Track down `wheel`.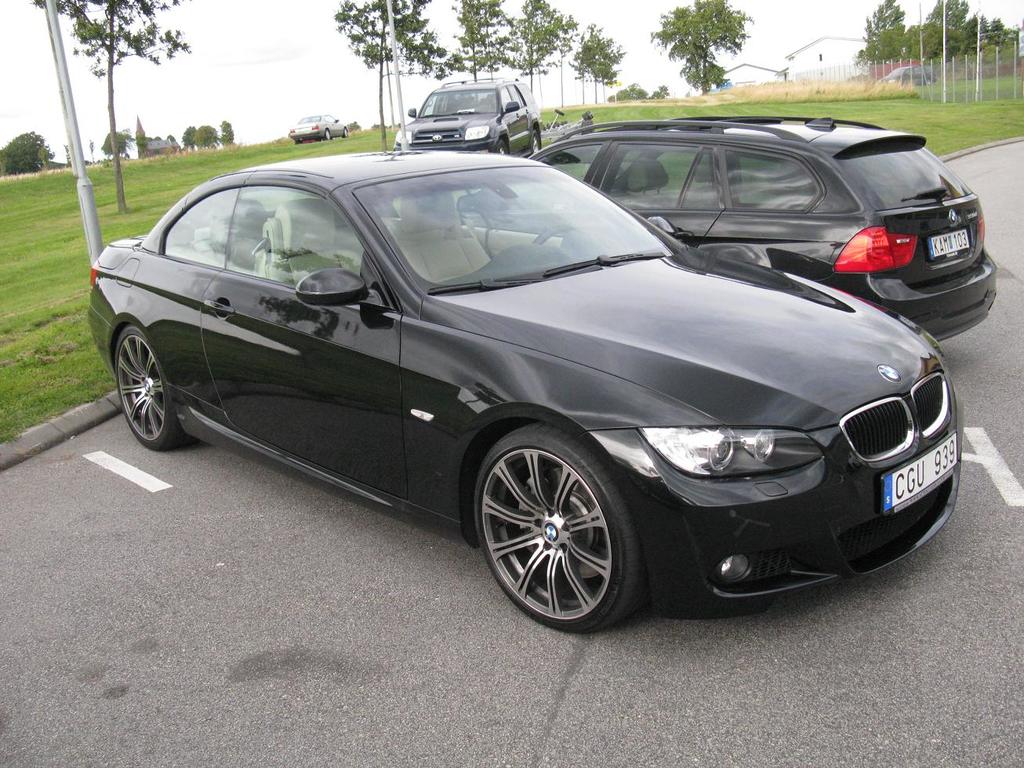
Tracked to crop(115, 323, 169, 445).
